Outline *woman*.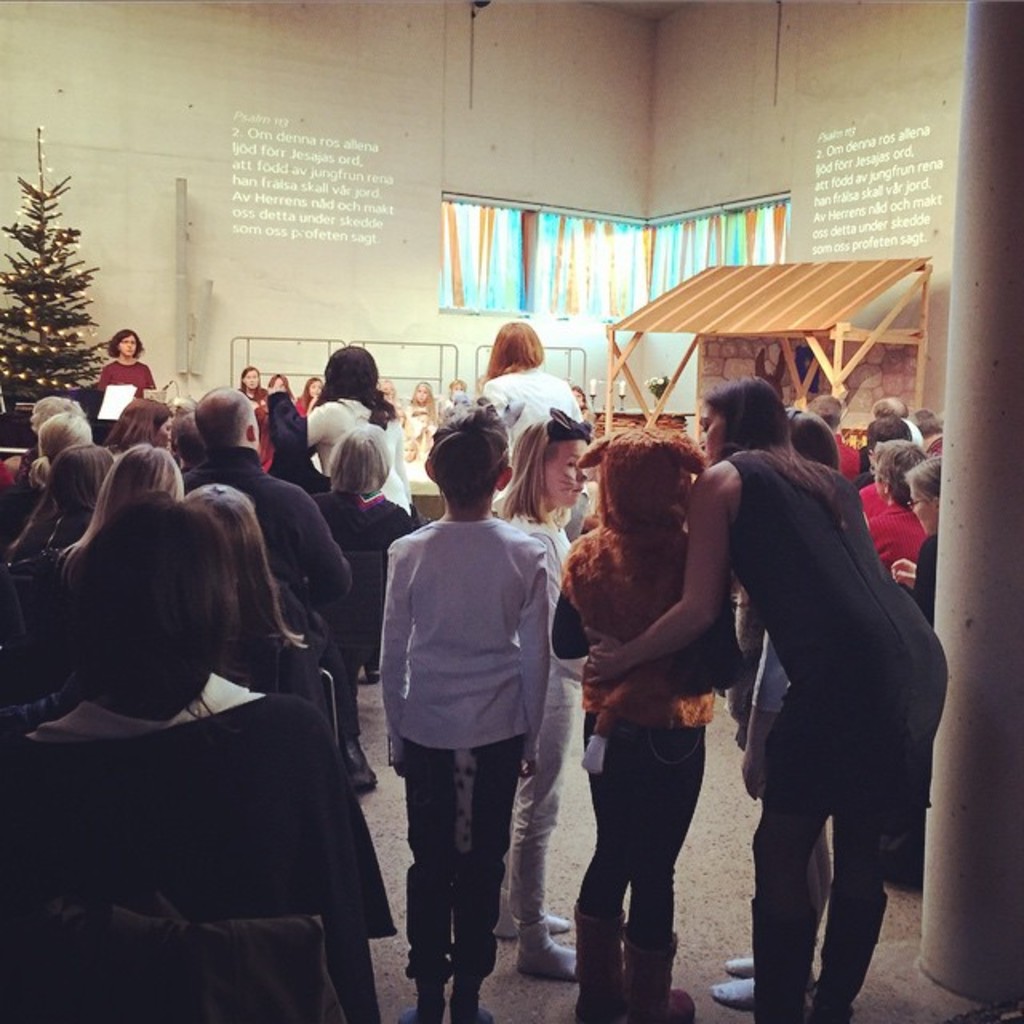
Outline: pyautogui.locateOnScreen(578, 358, 960, 1022).
